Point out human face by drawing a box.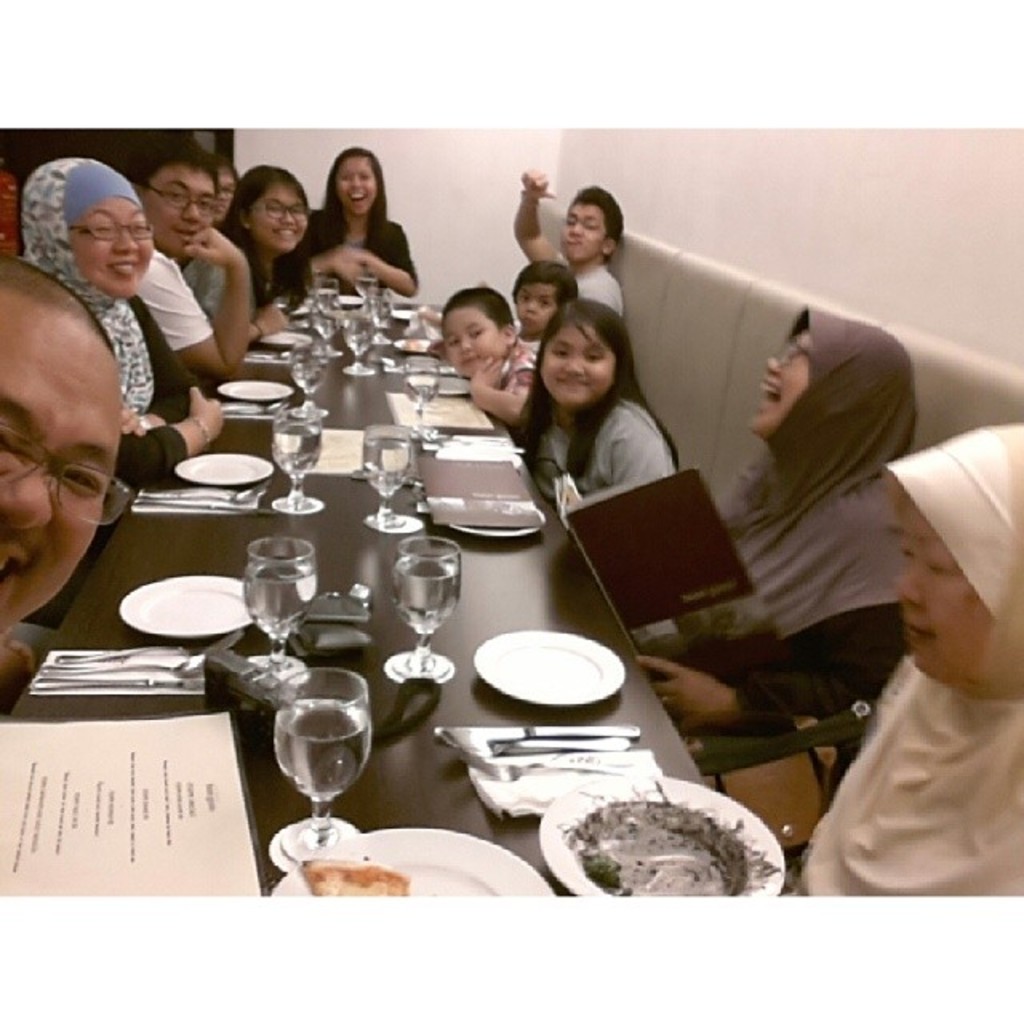
75:194:160:298.
